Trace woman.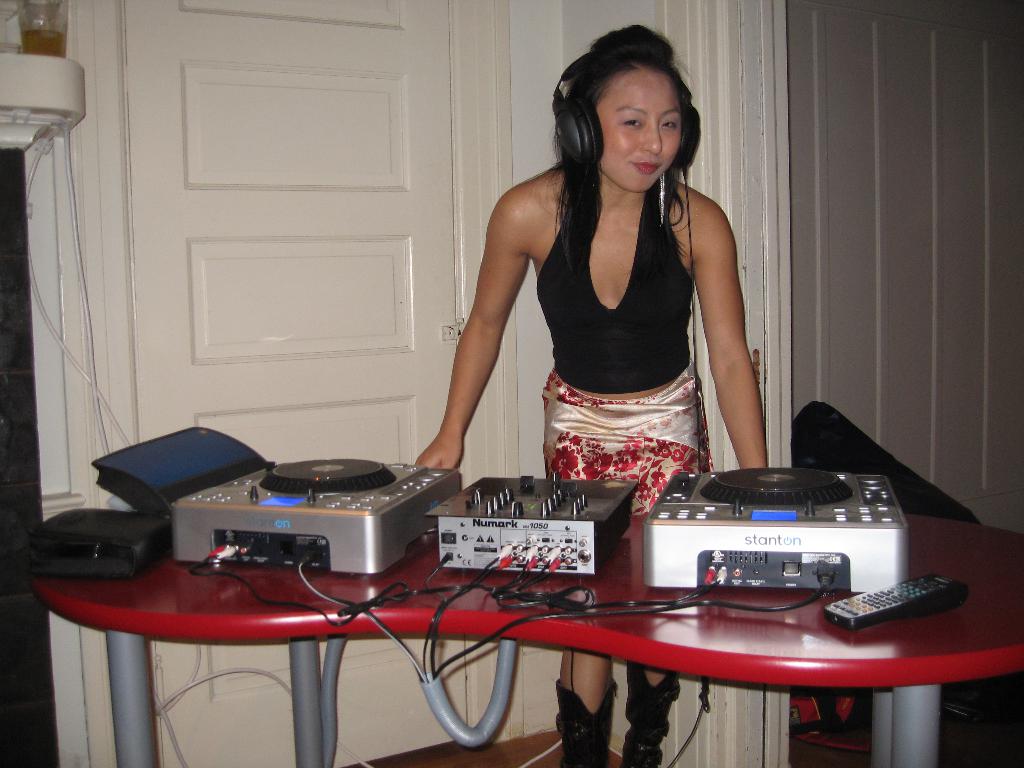
Traced to region(417, 28, 770, 767).
